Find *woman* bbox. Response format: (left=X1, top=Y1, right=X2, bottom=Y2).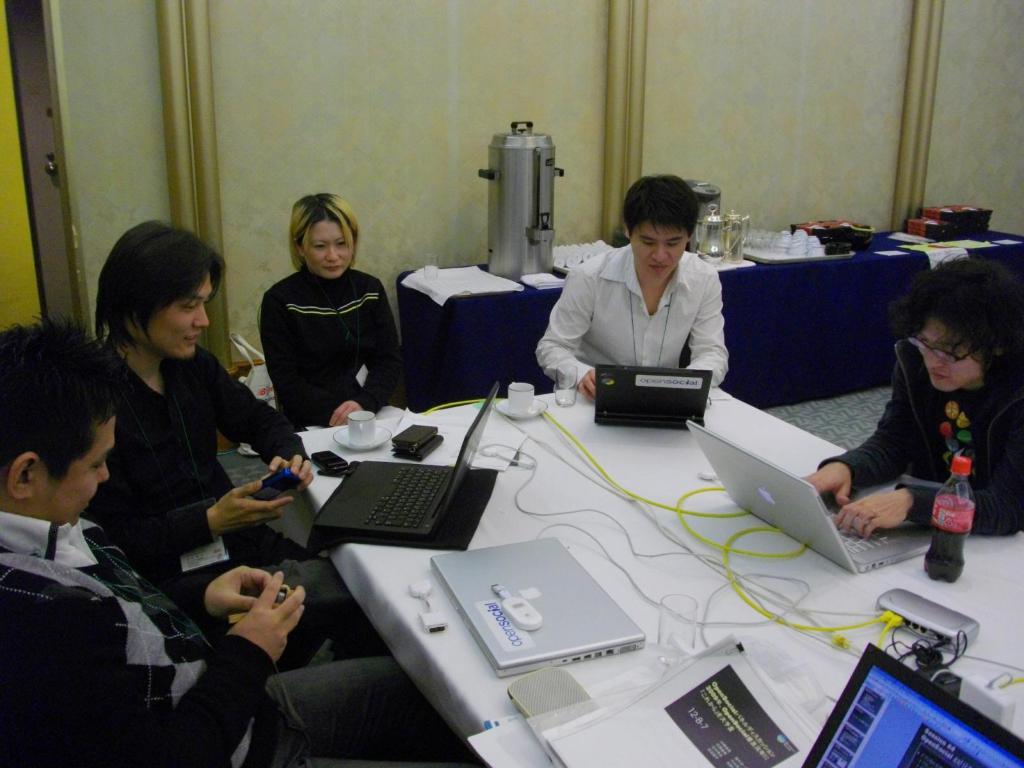
(left=797, top=248, right=1023, bottom=539).
